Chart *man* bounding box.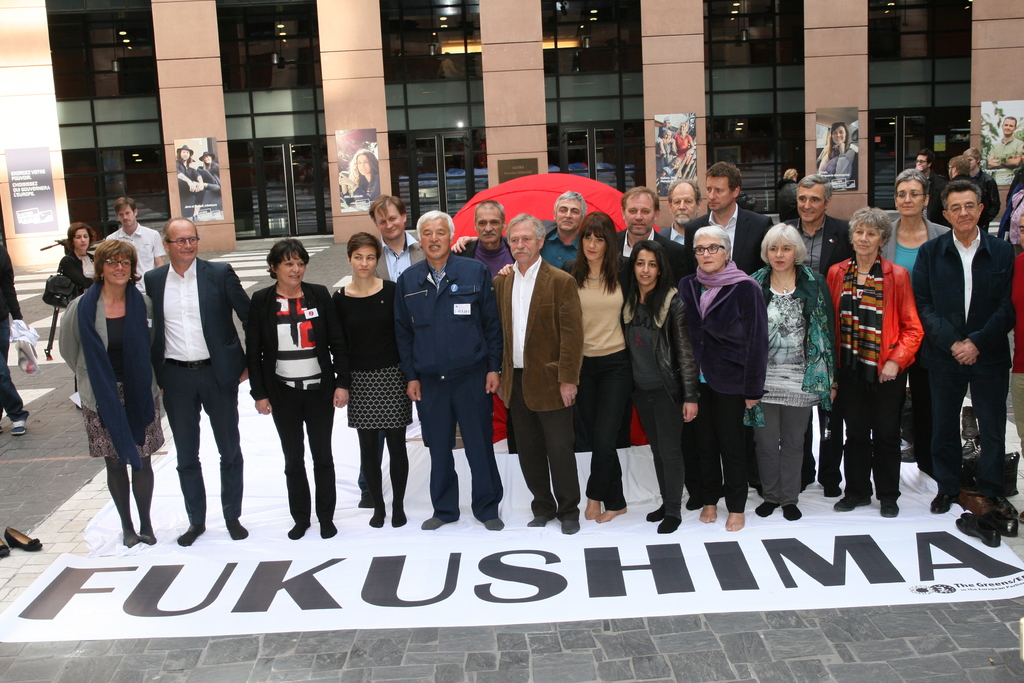
Charted: bbox(488, 210, 581, 541).
